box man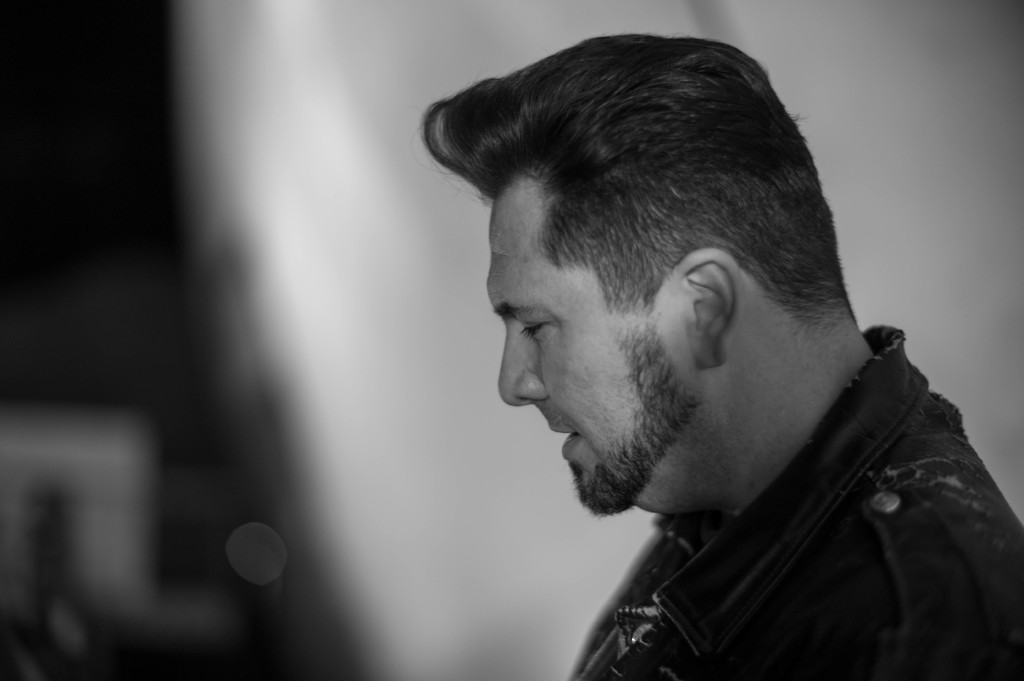
BBox(347, 32, 1023, 677)
